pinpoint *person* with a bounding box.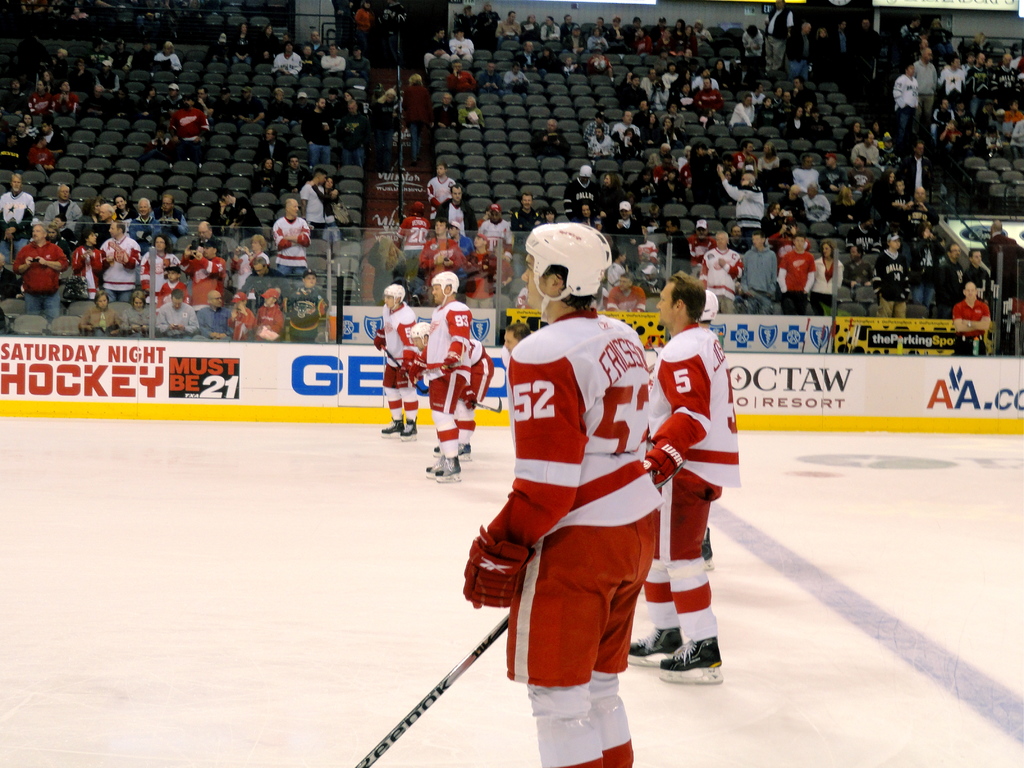
left=676, top=20, right=688, bottom=33.
